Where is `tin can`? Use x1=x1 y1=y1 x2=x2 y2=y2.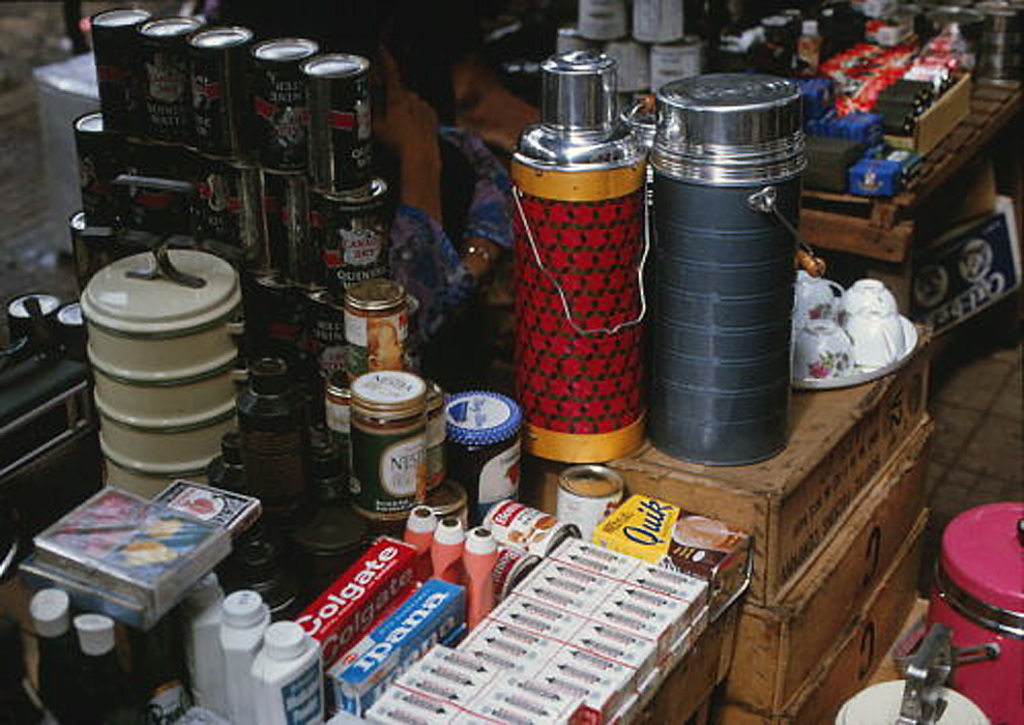
x1=317 y1=196 x2=394 y2=282.
